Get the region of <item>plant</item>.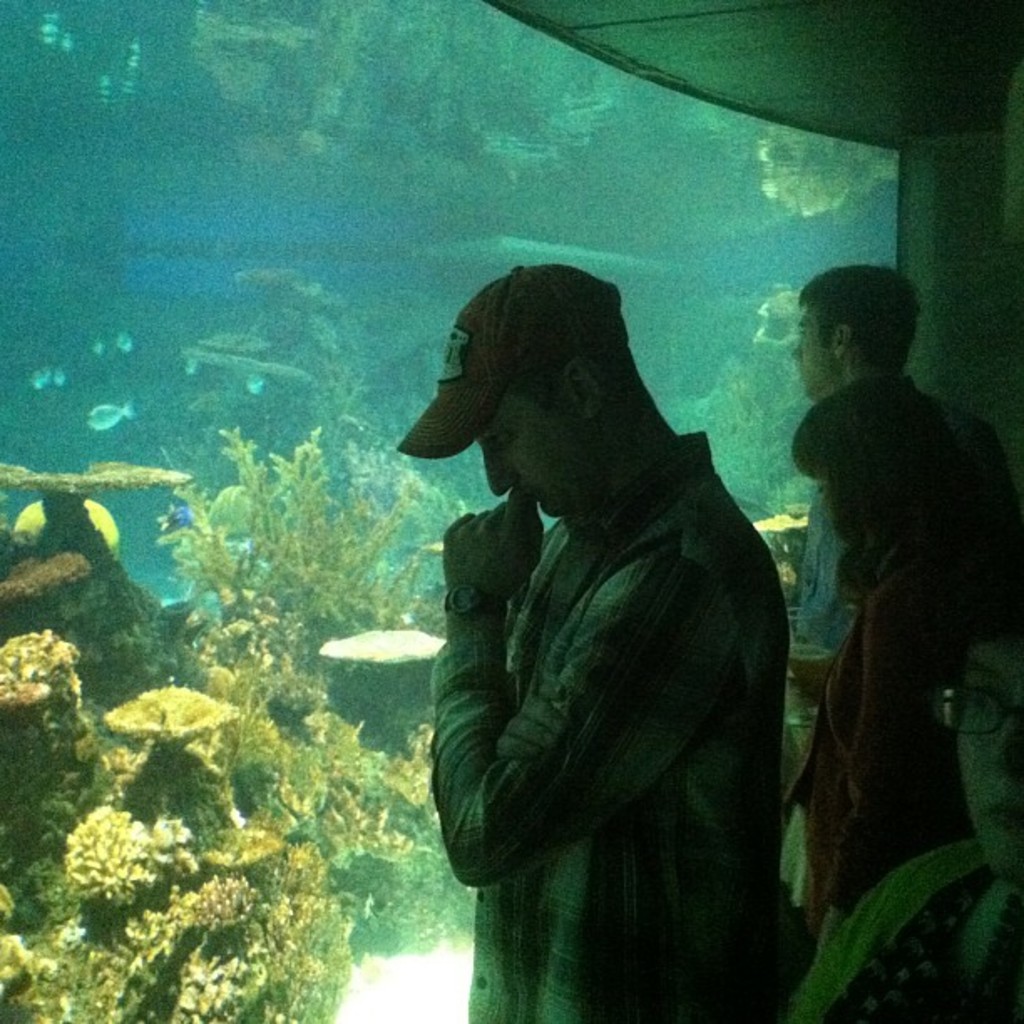
locate(688, 306, 812, 545).
